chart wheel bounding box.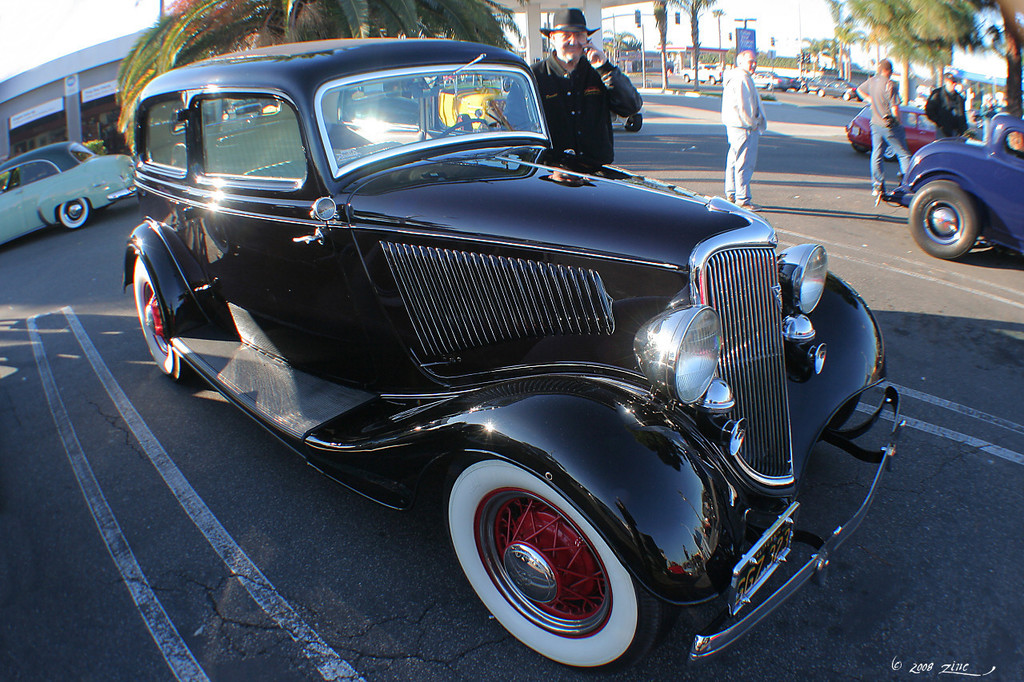
Charted: box(61, 195, 90, 229).
